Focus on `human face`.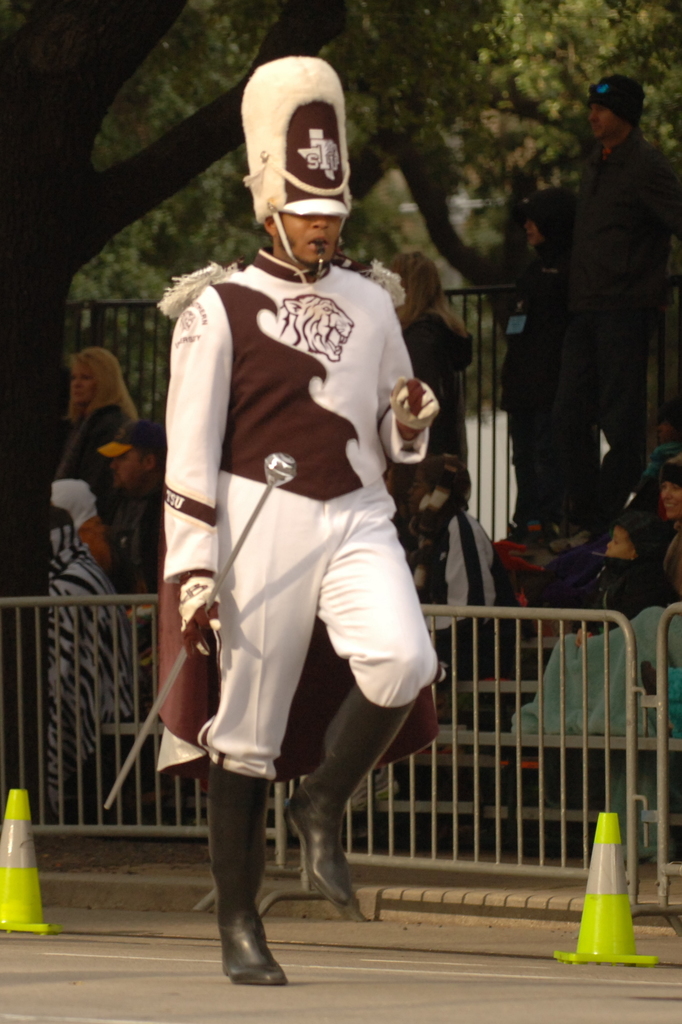
Focused at (525,221,540,245).
